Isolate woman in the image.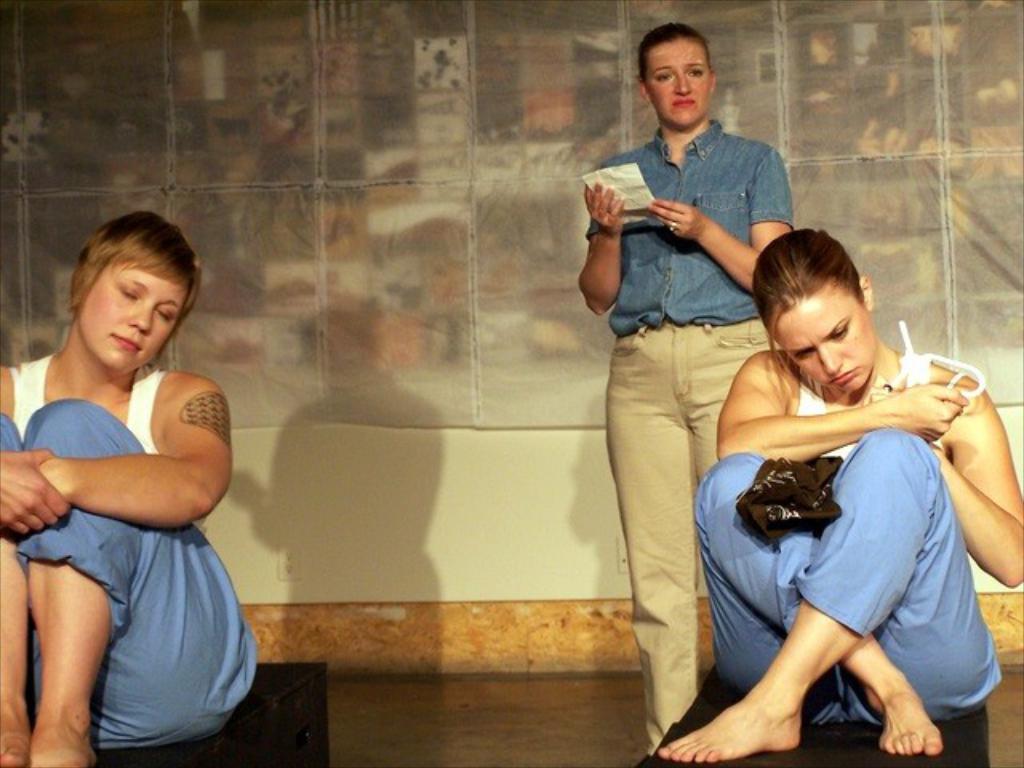
Isolated region: crop(0, 210, 258, 766).
